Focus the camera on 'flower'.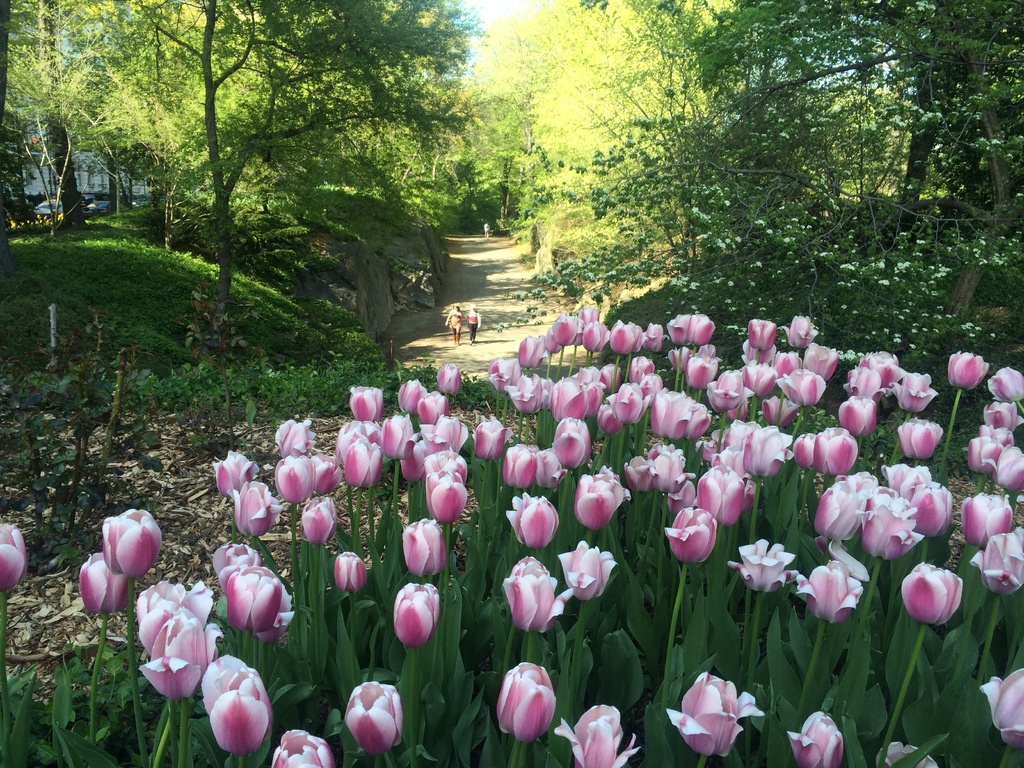
Focus region: Rect(221, 565, 298, 646).
